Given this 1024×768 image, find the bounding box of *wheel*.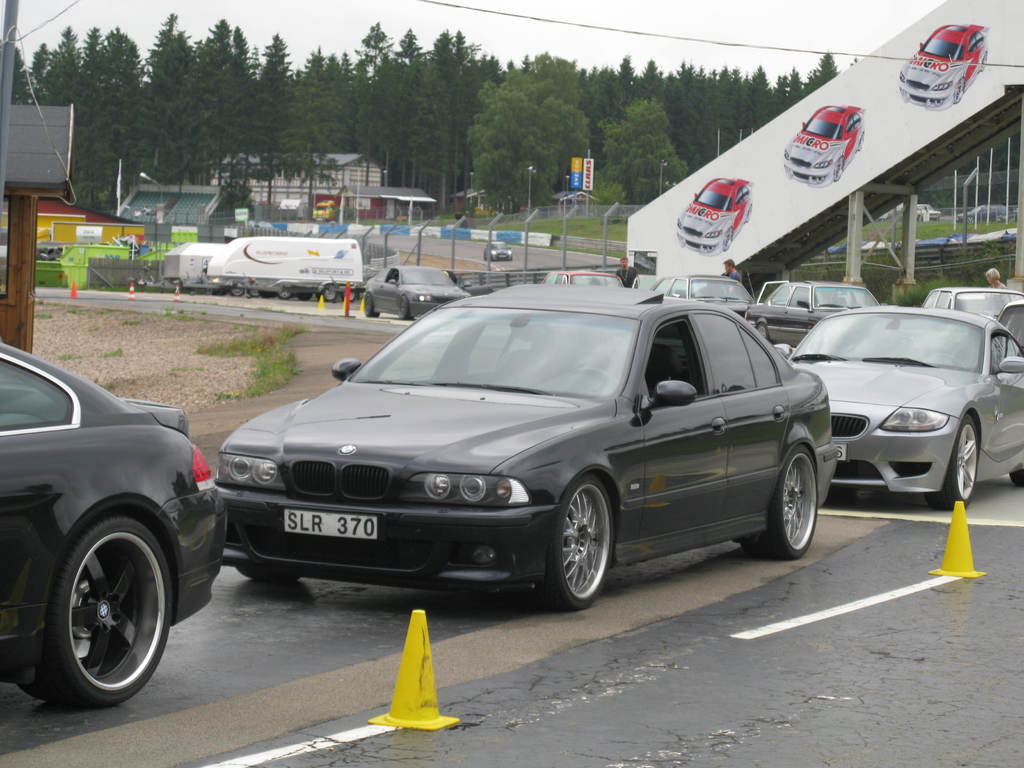
Rect(392, 296, 413, 320).
